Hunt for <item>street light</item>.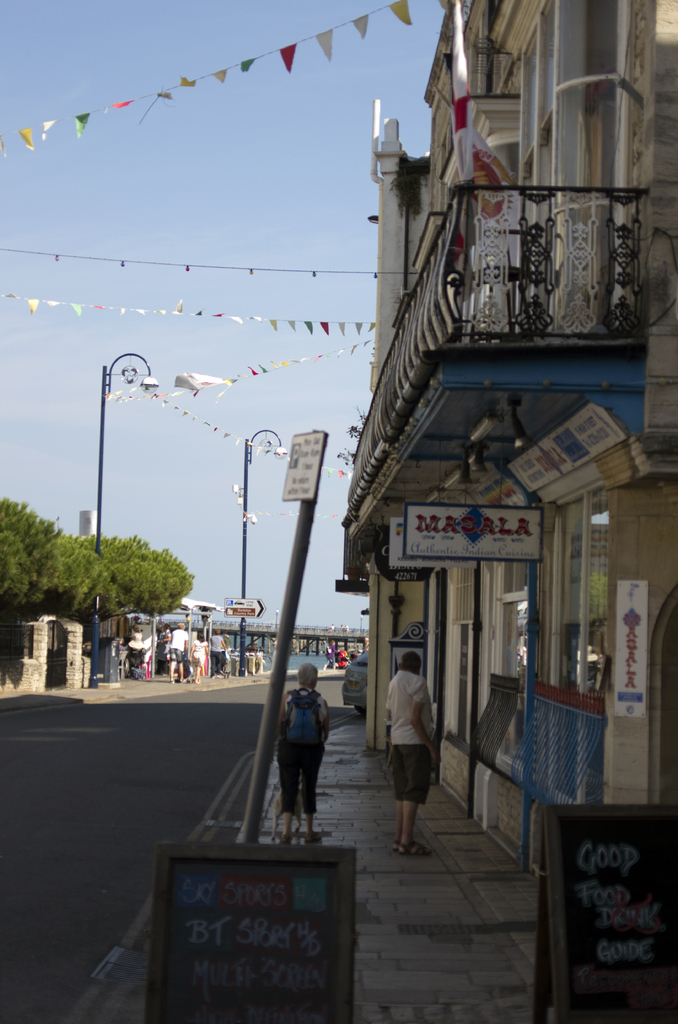
Hunted down at (left=358, top=616, right=363, bottom=632).
